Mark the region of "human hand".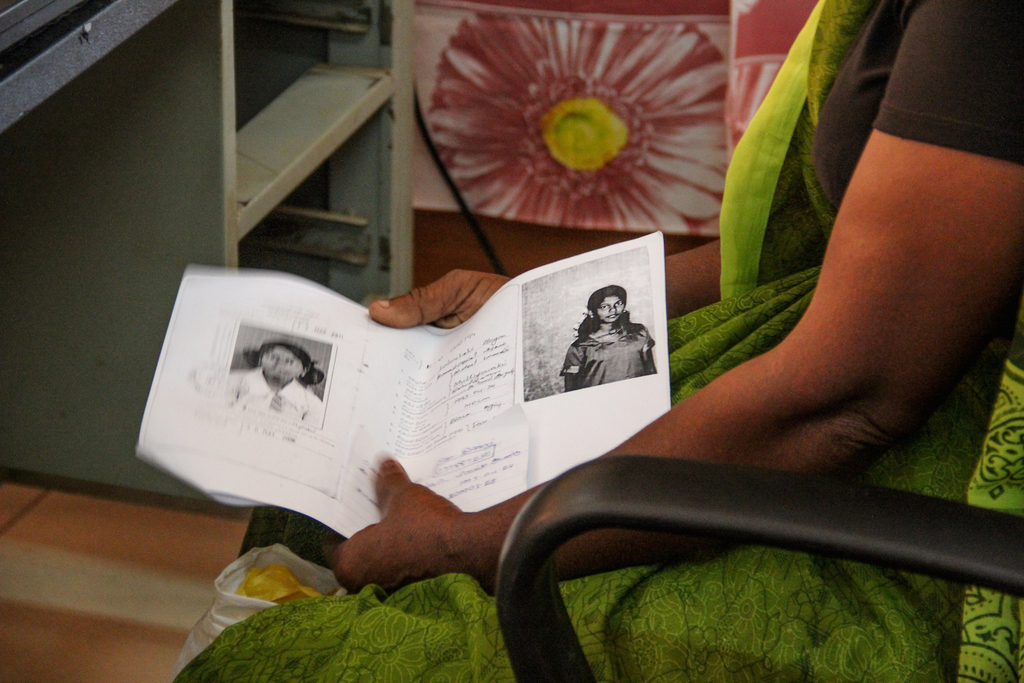
Region: x1=372, y1=255, x2=516, y2=328.
